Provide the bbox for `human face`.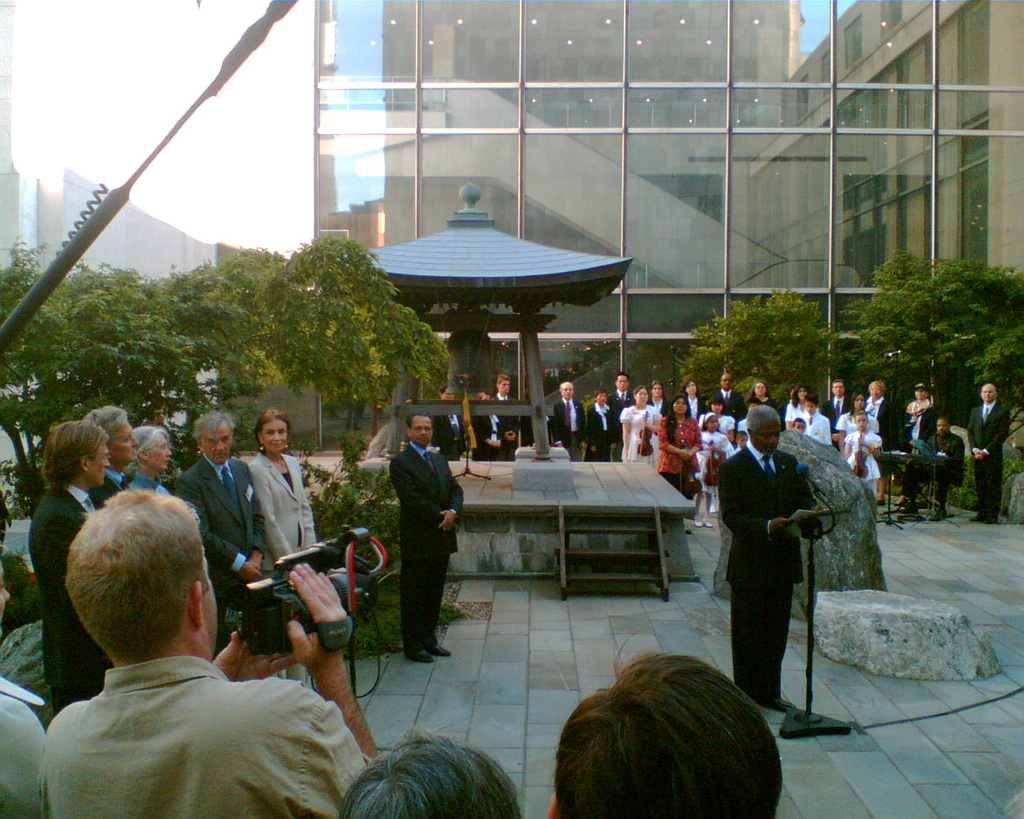
617:376:628:392.
